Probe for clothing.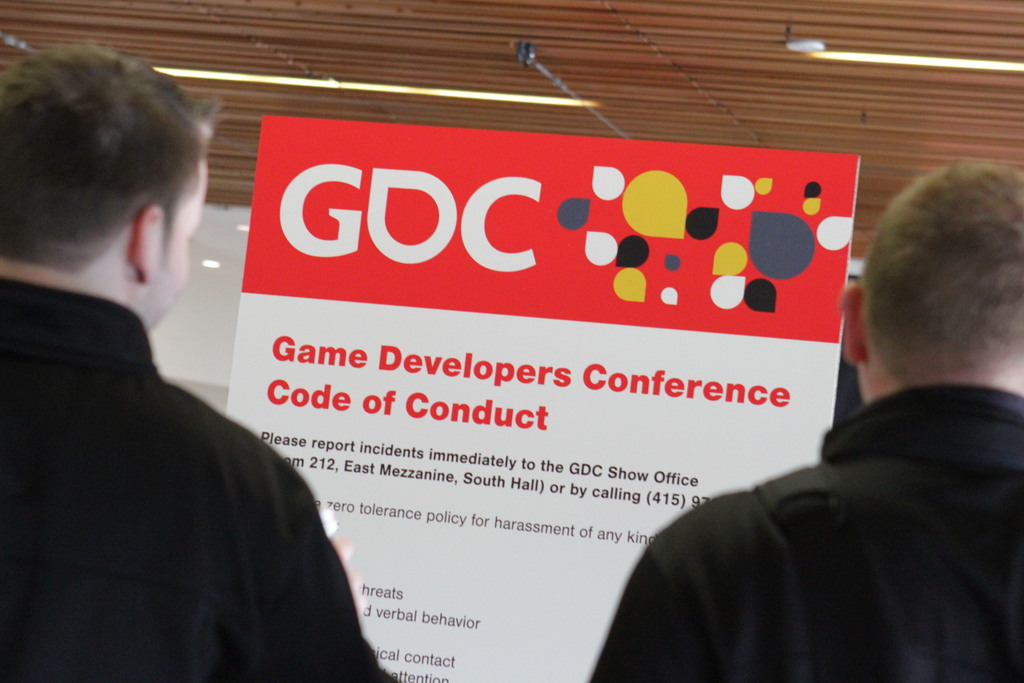
Probe result: 8 178 352 682.
